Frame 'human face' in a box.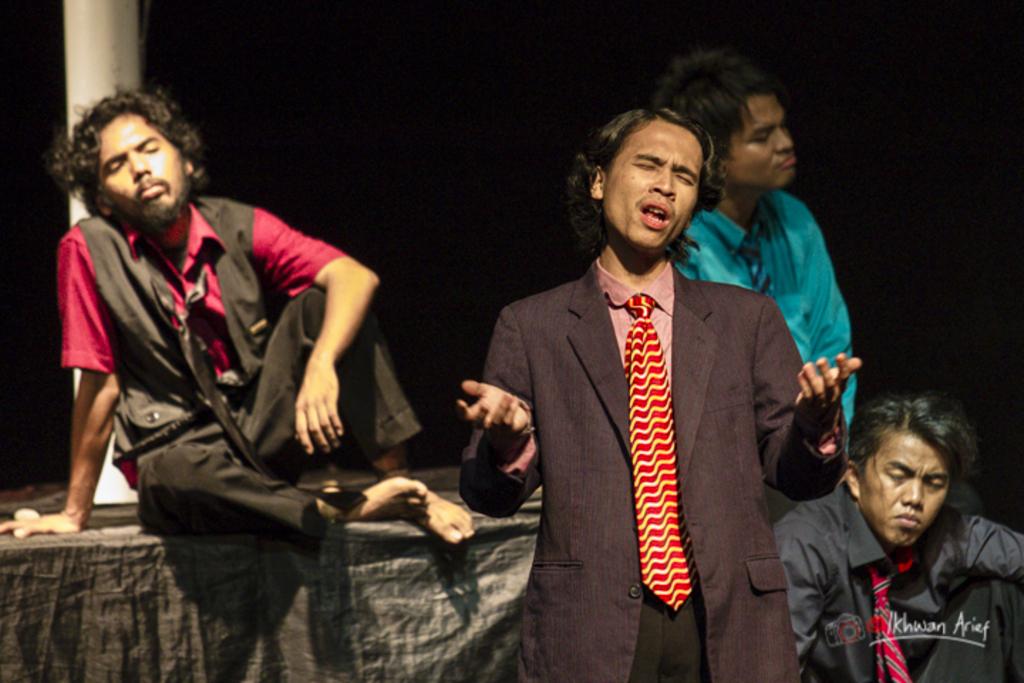
box(91, 110, 193, 218).
